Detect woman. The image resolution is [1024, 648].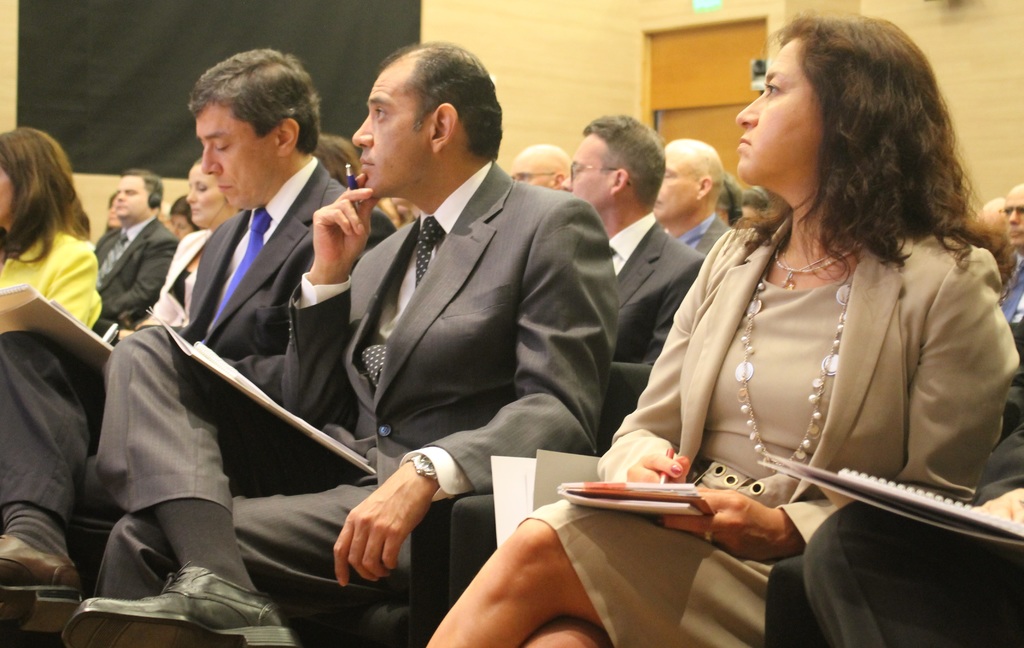
Rect(422, 7, 1023, 647).
